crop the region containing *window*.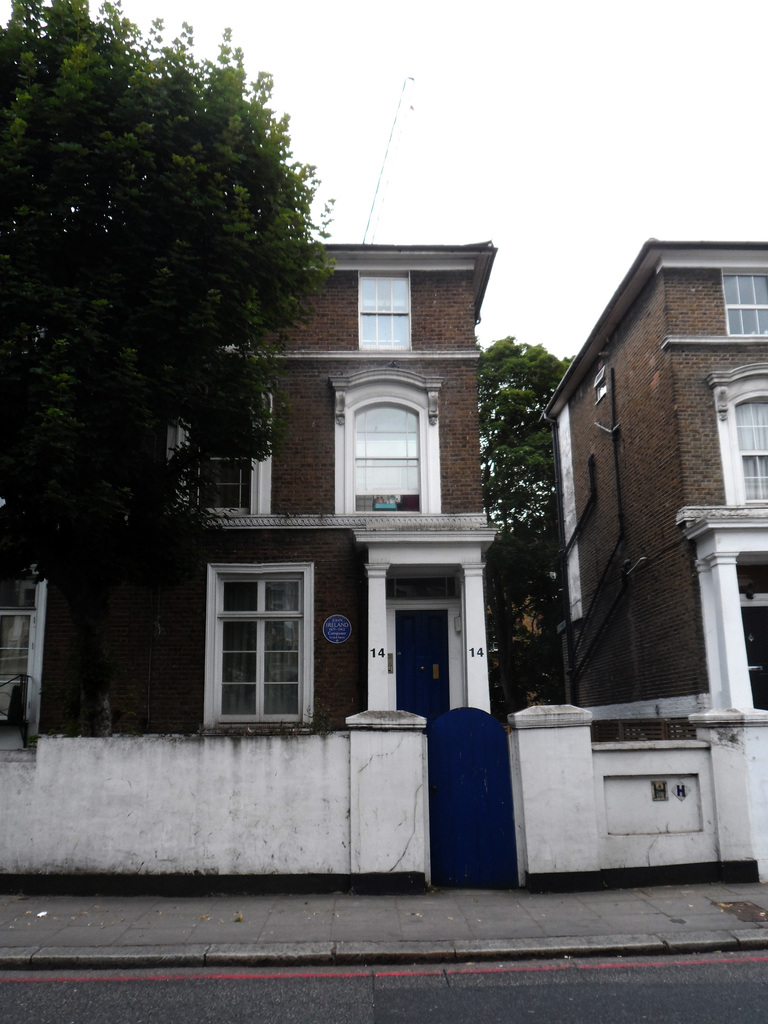
Crop region: box(359, 273, 413, 344).
